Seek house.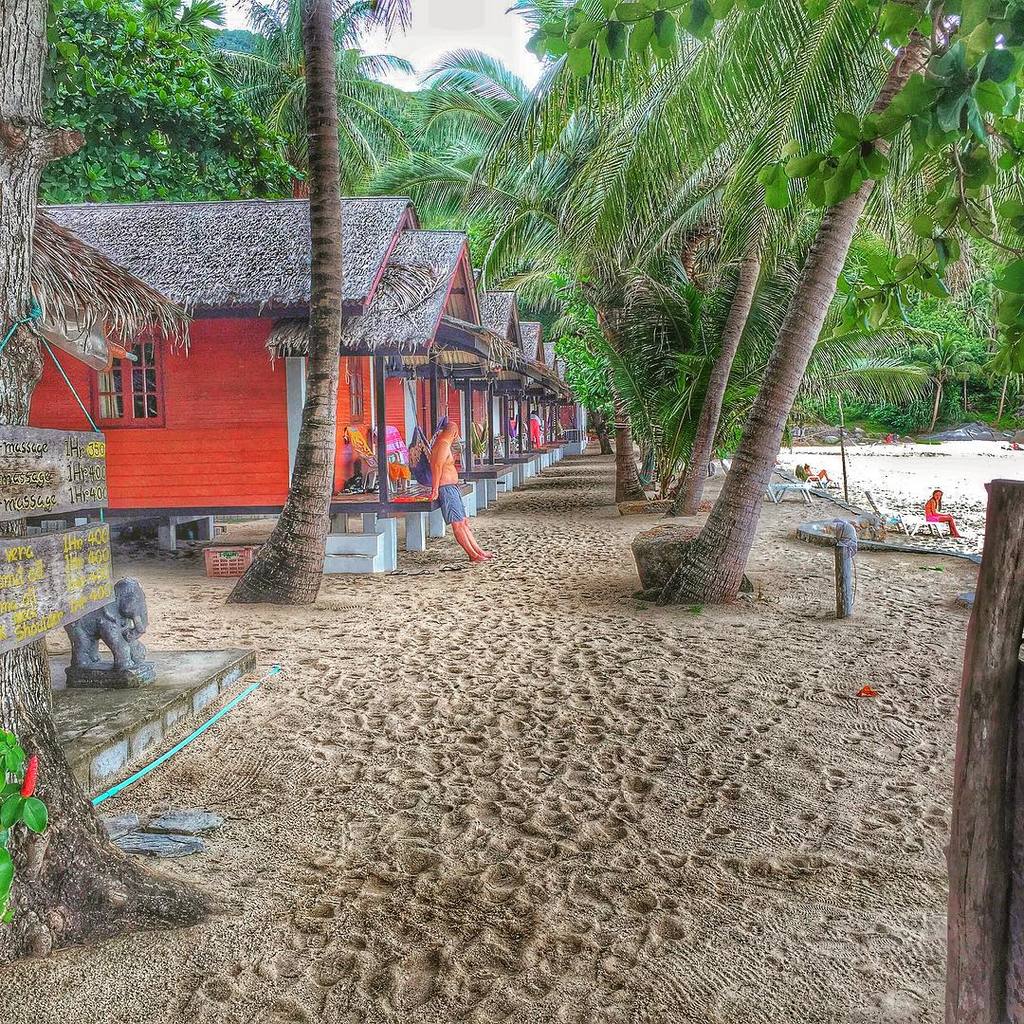
bbox=[483, 281, 607, 502].
